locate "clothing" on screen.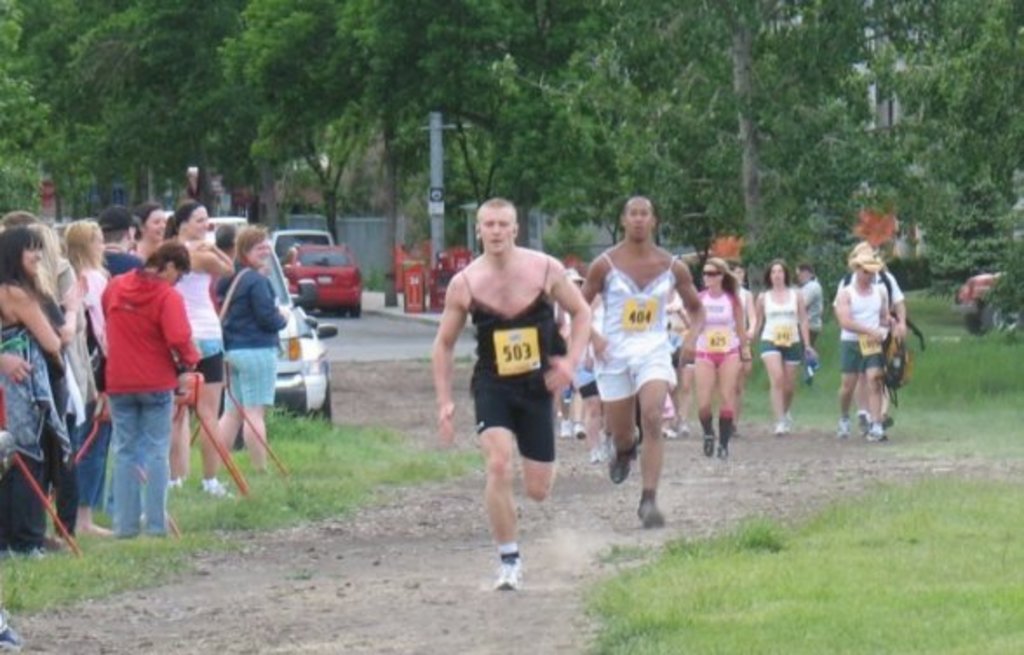
On screen at bbox(836, 280, 886, 373).
